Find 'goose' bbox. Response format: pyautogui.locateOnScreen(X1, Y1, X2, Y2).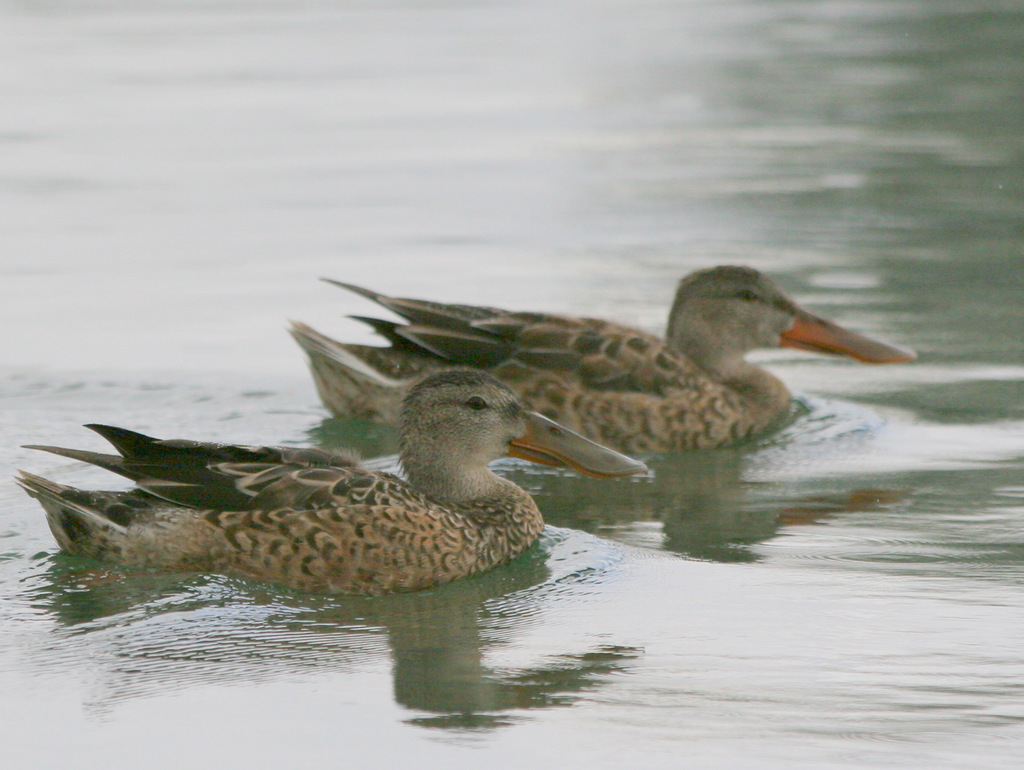
pyautogui.locateOnScreen(281, 263, 913, 484).
